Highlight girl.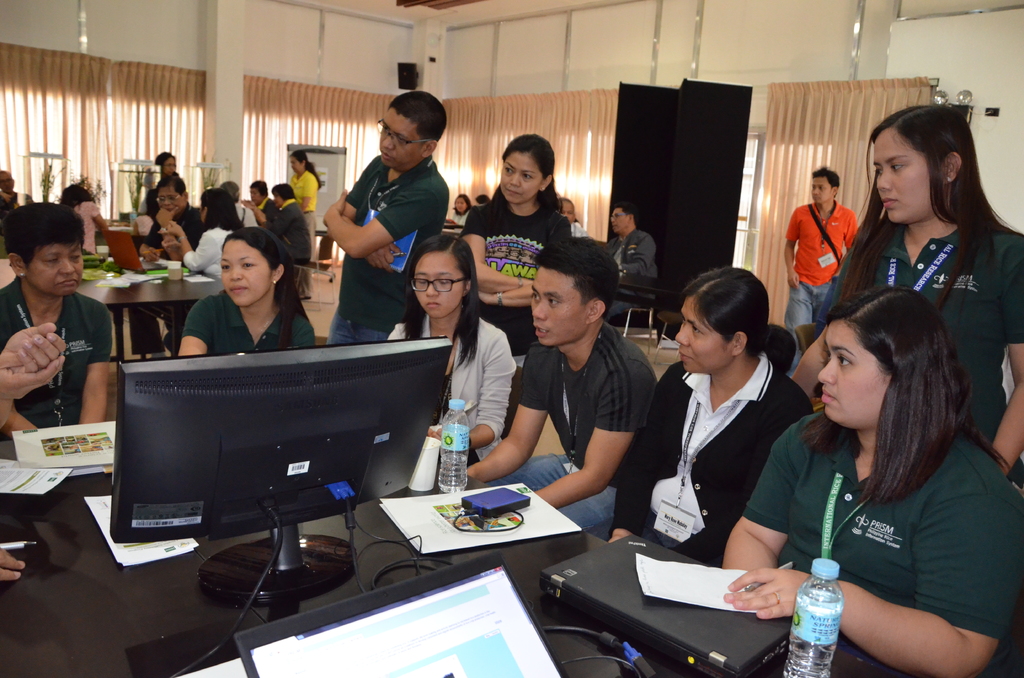
Highlighted region: detection(180, 225, 318, 360).
